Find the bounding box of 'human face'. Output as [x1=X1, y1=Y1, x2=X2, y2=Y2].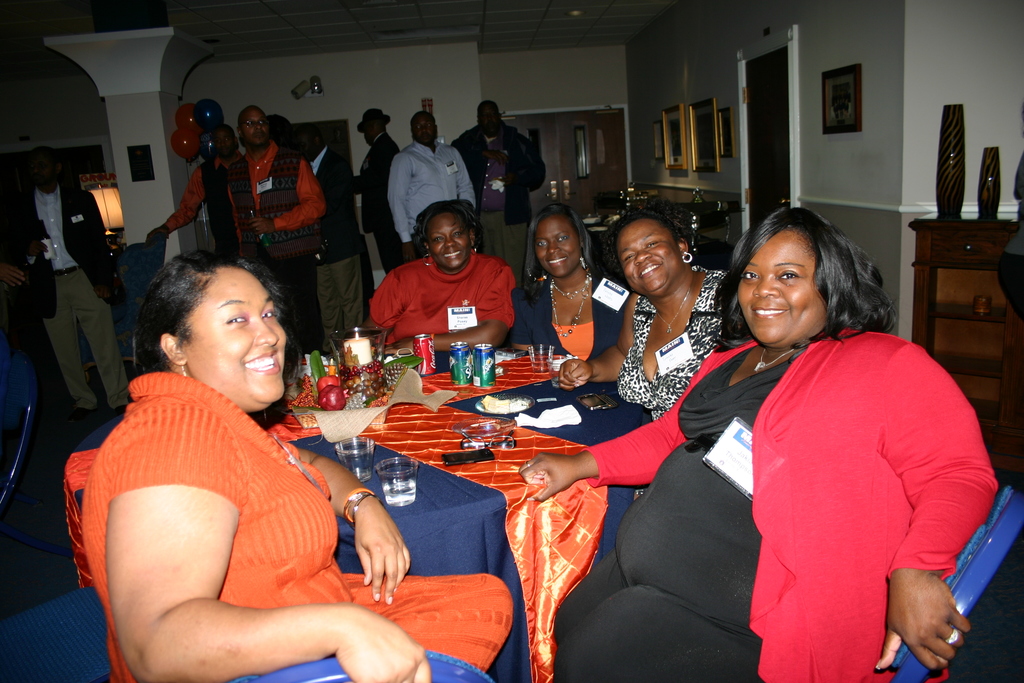
[x1=479, y1=103, x2=496, y2=131].
